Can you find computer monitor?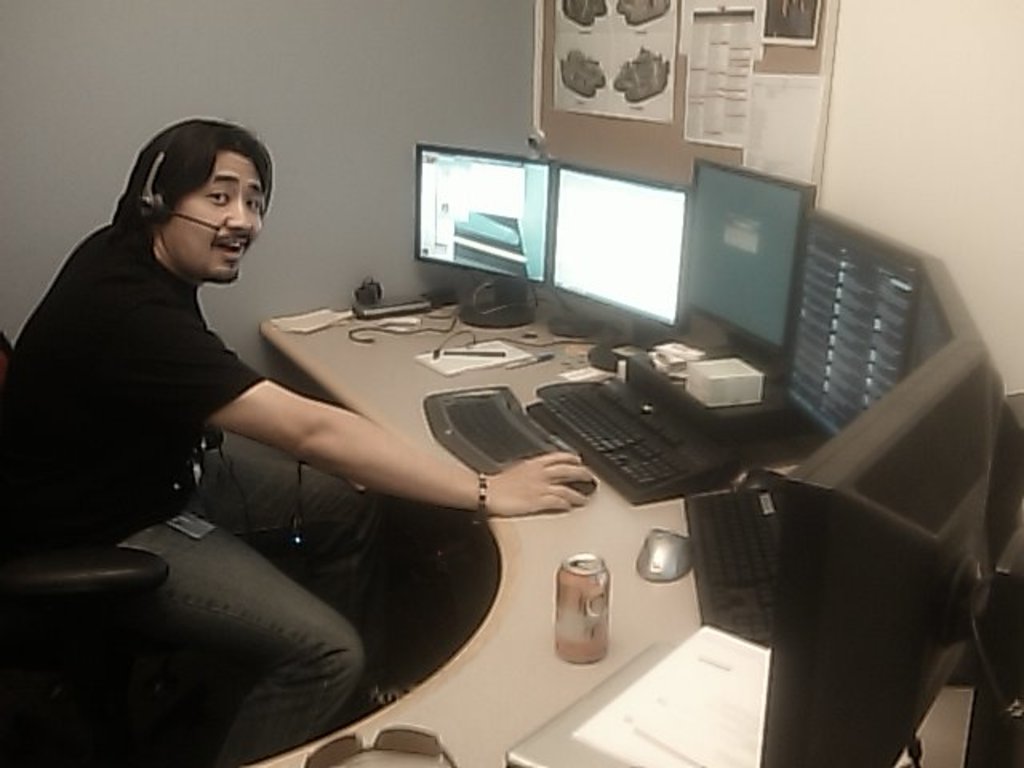
Yes, bounding box: box=[549, 157, 694, 368].
